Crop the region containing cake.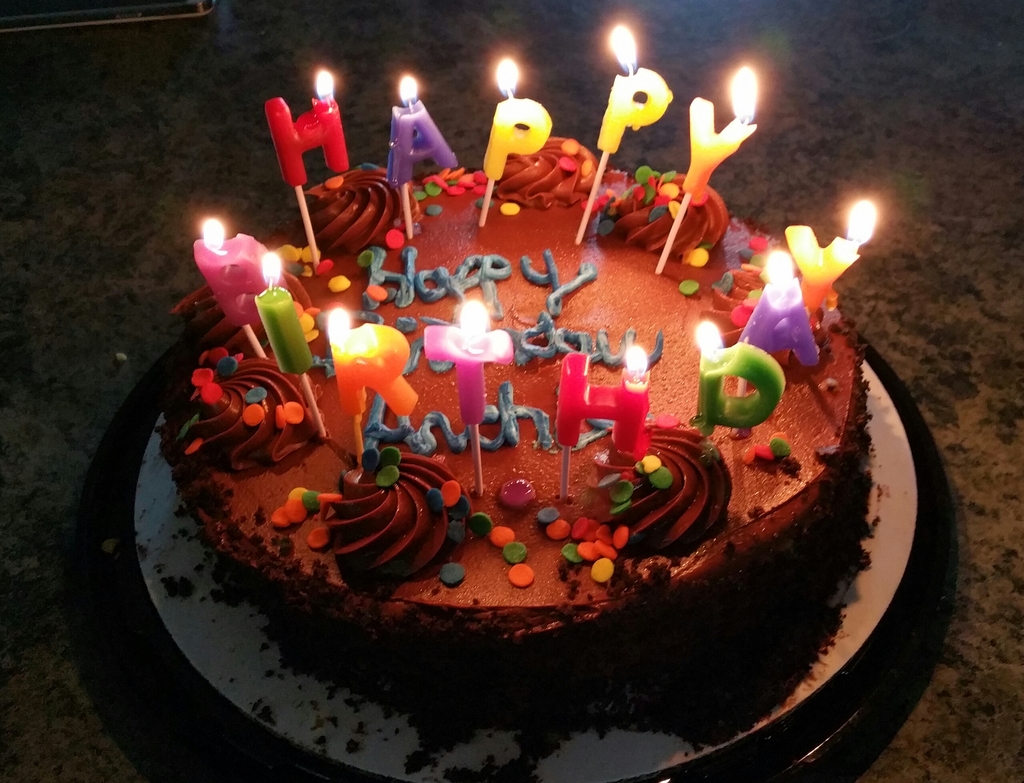
Crop region: [left=156, top=131, right=868, bottom=745].
